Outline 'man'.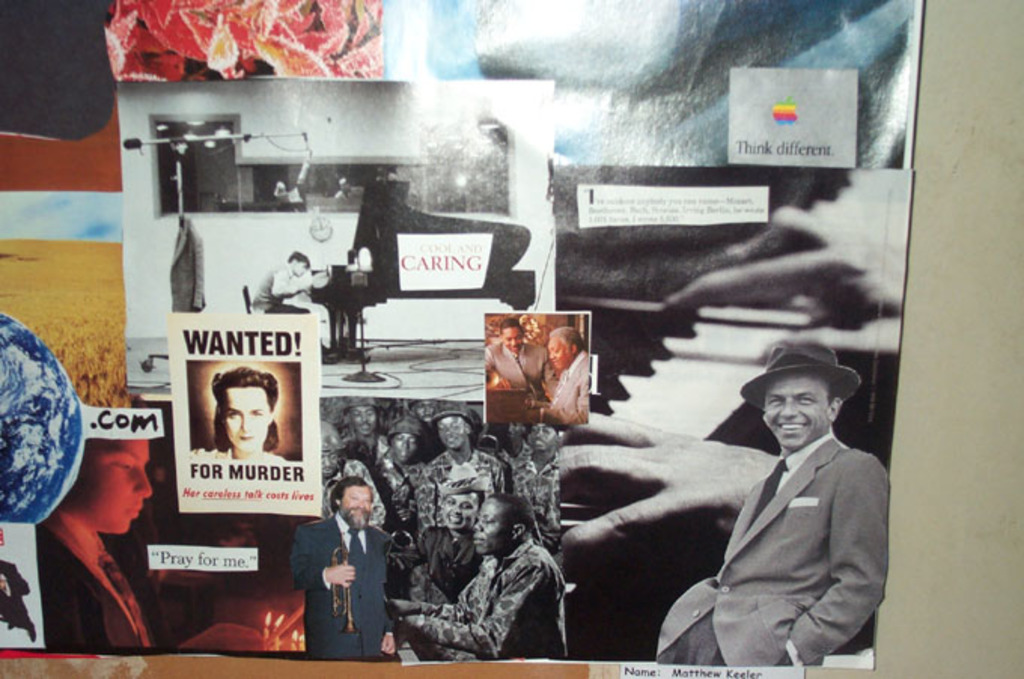
Outline: pyautogui.locateOnScreen(667, 322, 904, 677).
